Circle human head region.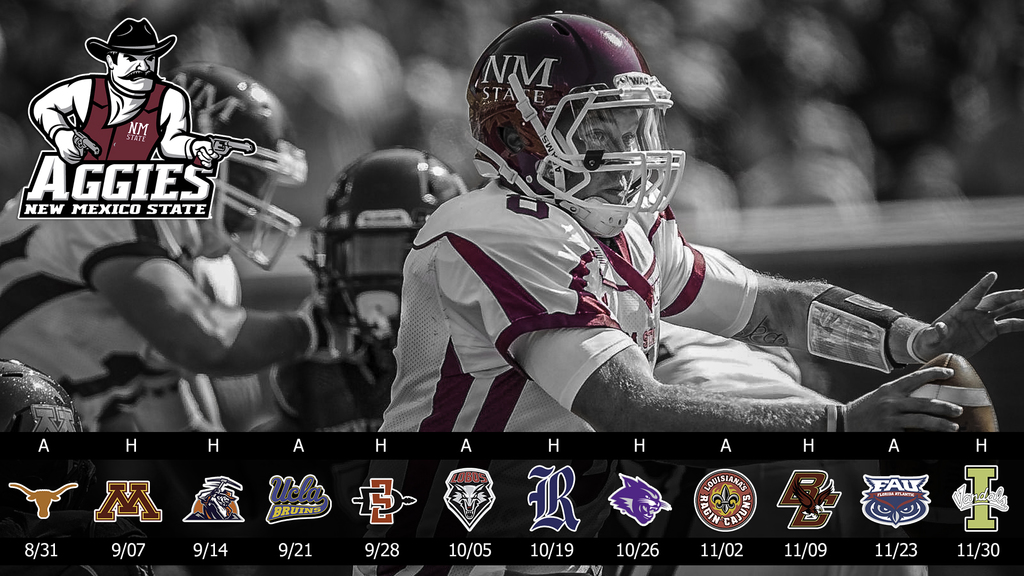
Region: region(311, 146, 467, 336).
